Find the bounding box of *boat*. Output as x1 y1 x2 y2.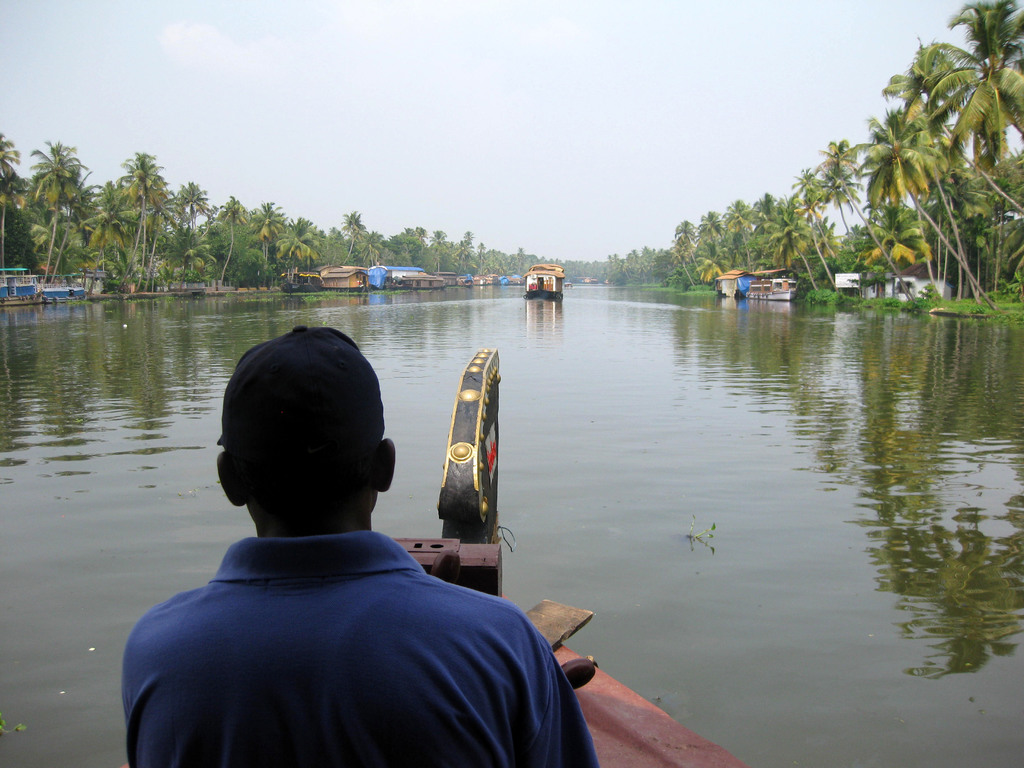
0 262 86 304.
